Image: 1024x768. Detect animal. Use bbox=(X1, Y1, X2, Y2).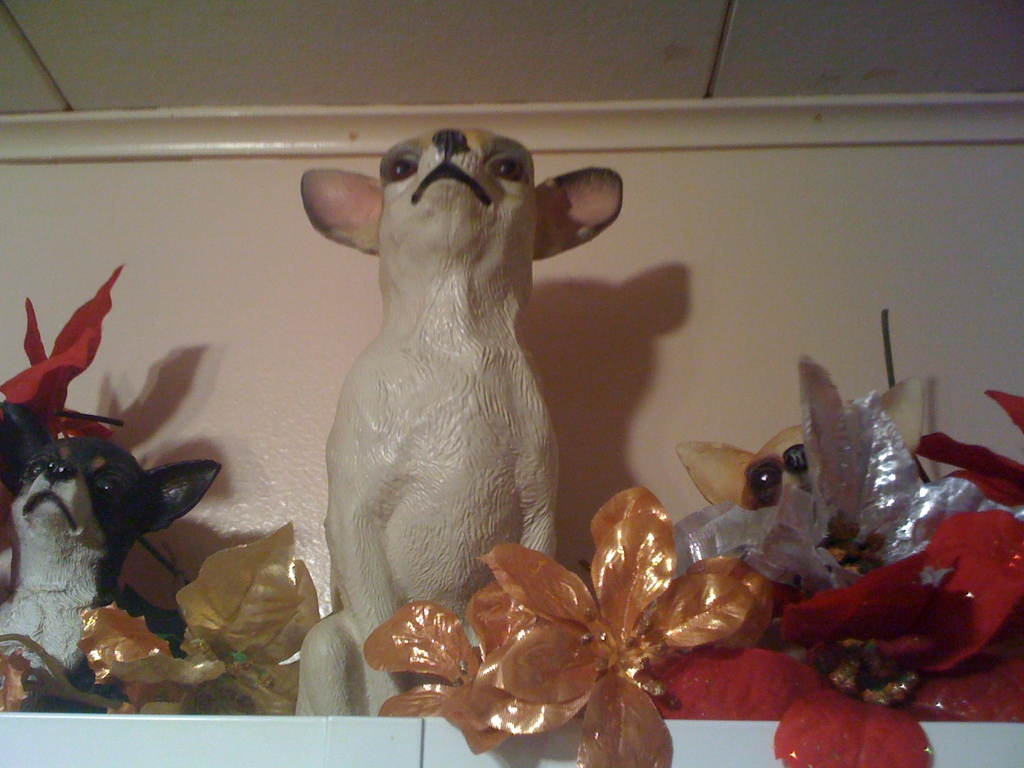
bbox=(682, 379, 925, 547).
